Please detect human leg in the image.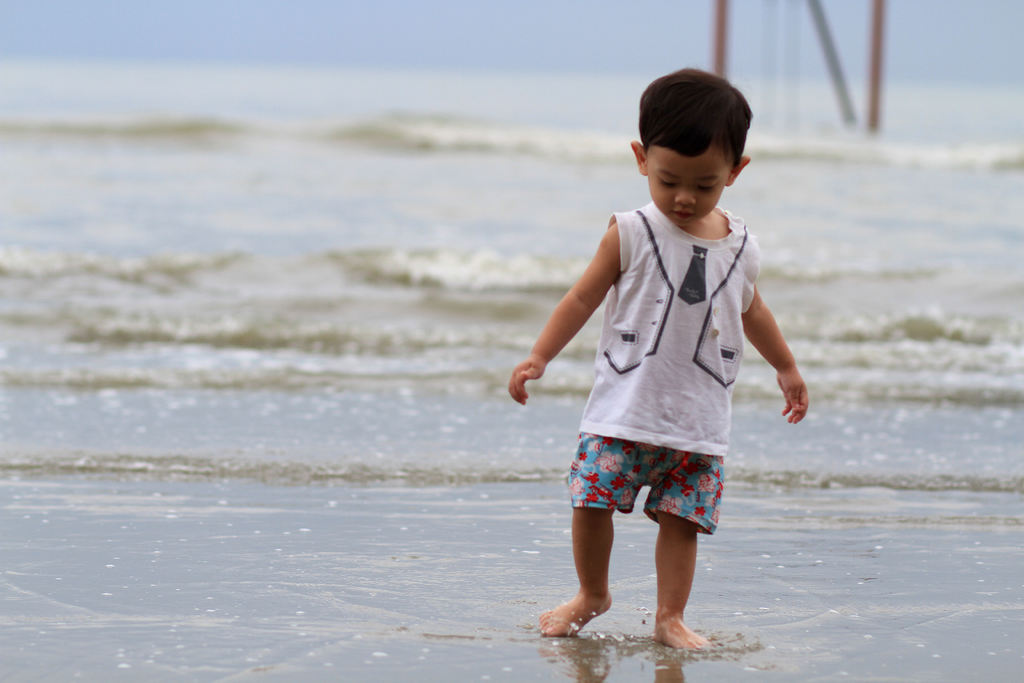
x1=645 y1=378 x2=711 y2=651.
